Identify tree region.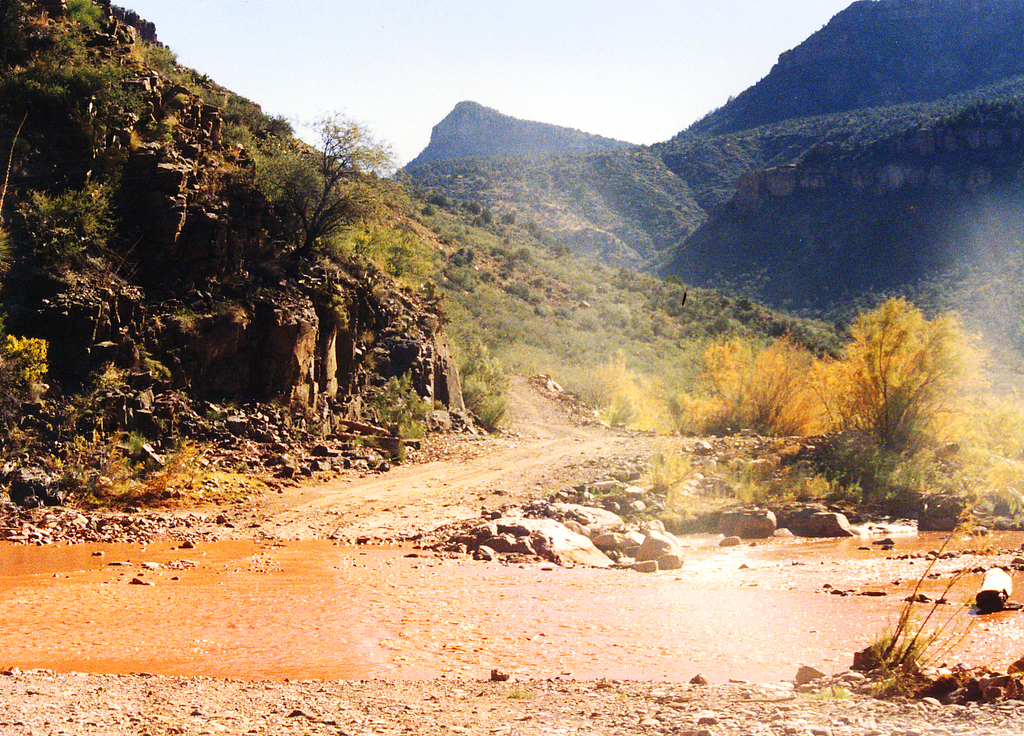
Region: region(674, 290, 1023, 470).
